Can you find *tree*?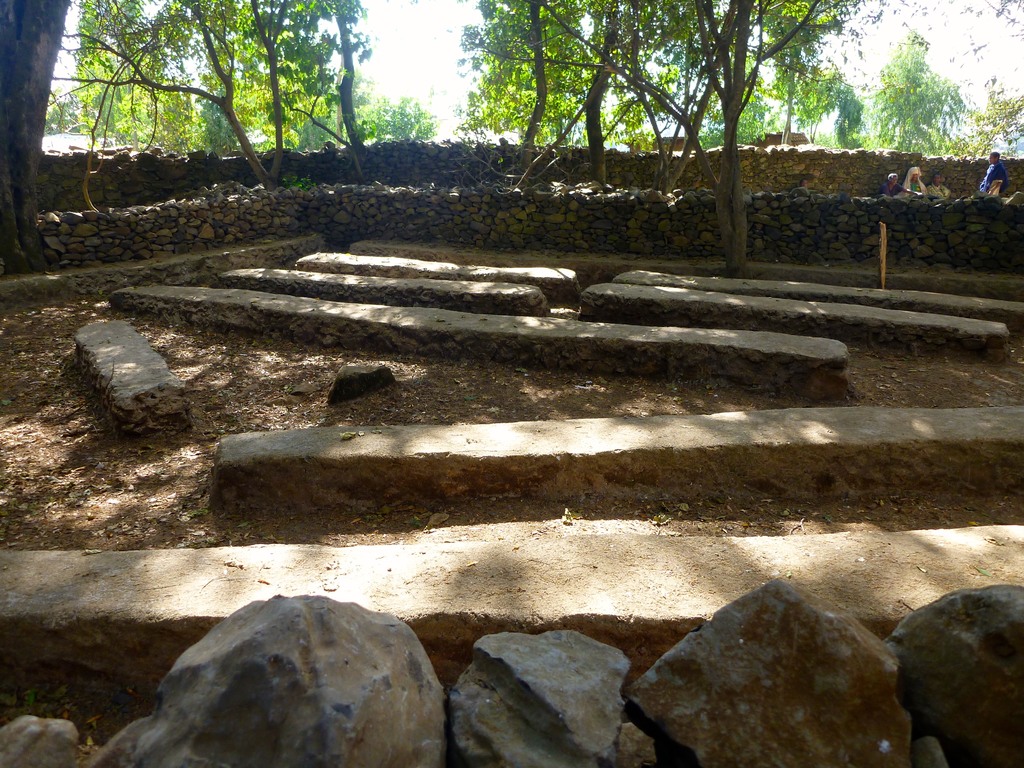
Yes, bounding box: crop(52, 0, 448, 183).
